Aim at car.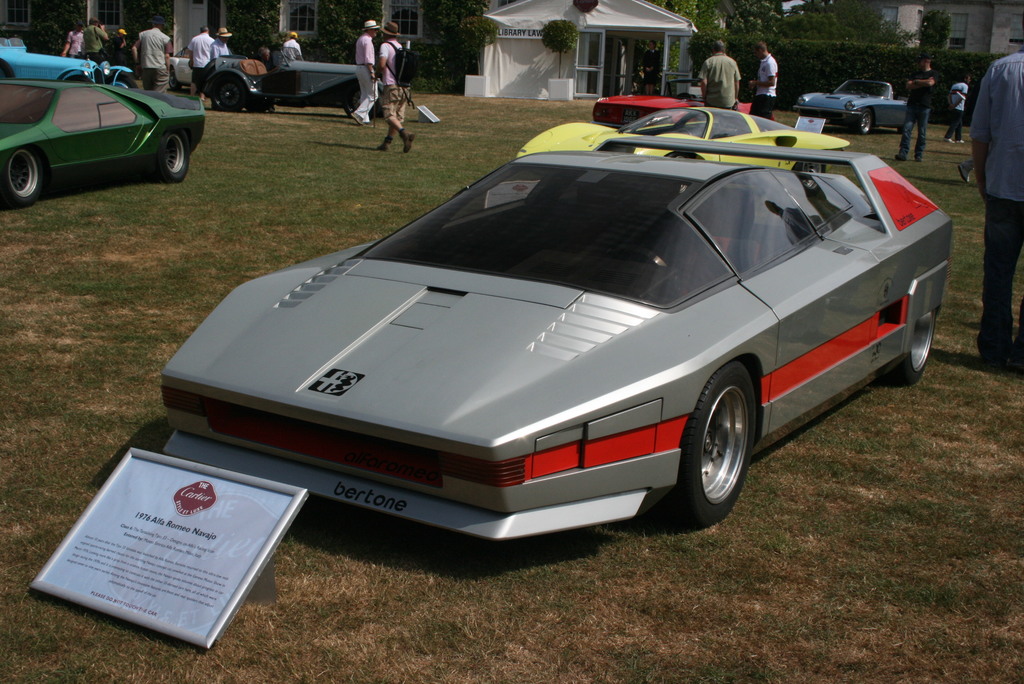
Aimed at box(790, 77, 909, 132).
